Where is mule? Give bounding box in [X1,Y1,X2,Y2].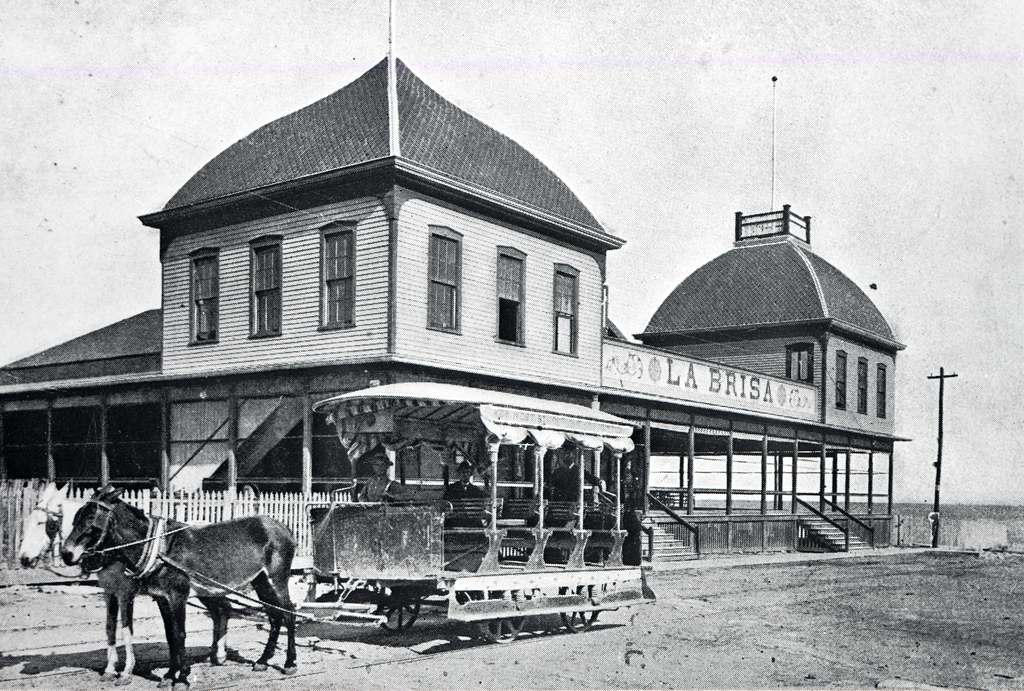
[19,479,246,685].
